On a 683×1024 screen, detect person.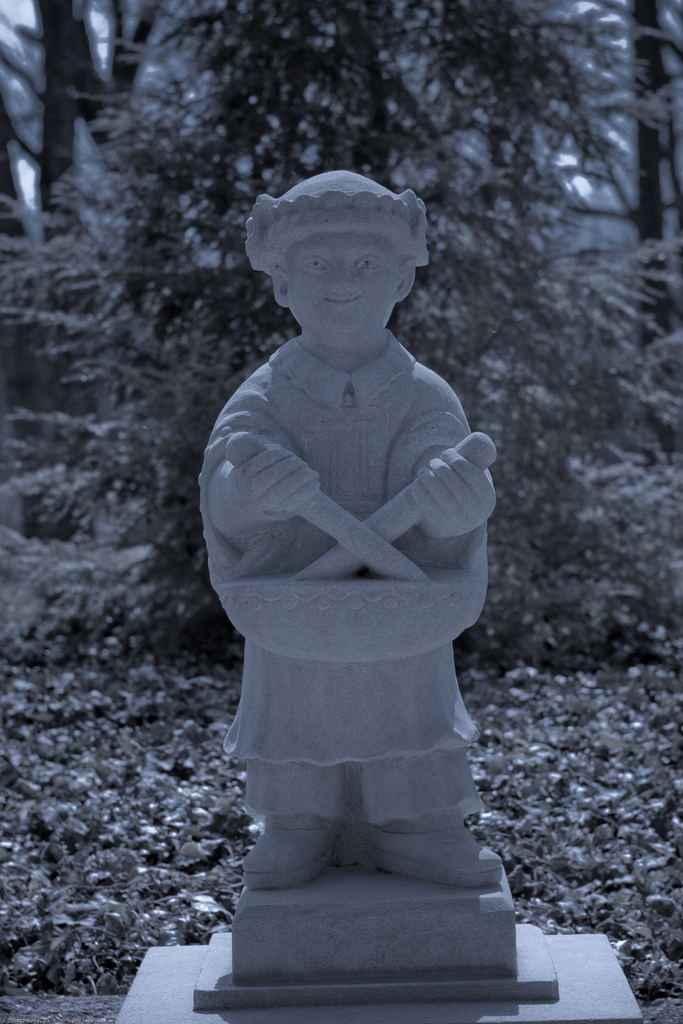
187, 170, 522, 944.
